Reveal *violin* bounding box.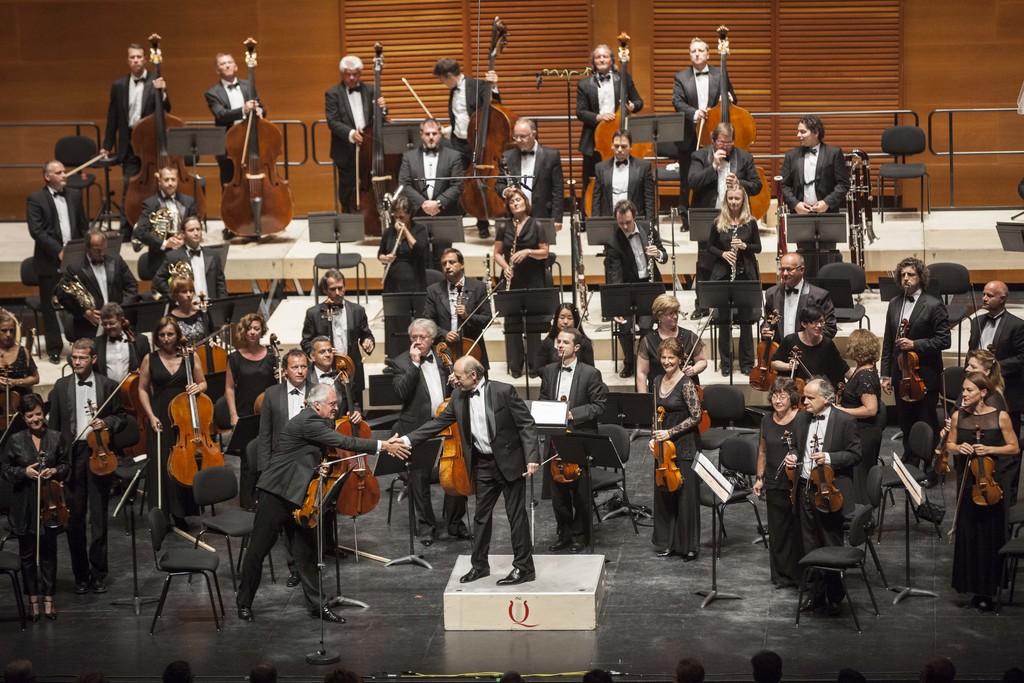
Revealed: (left=786, top=347, right=817, bottom=410).
